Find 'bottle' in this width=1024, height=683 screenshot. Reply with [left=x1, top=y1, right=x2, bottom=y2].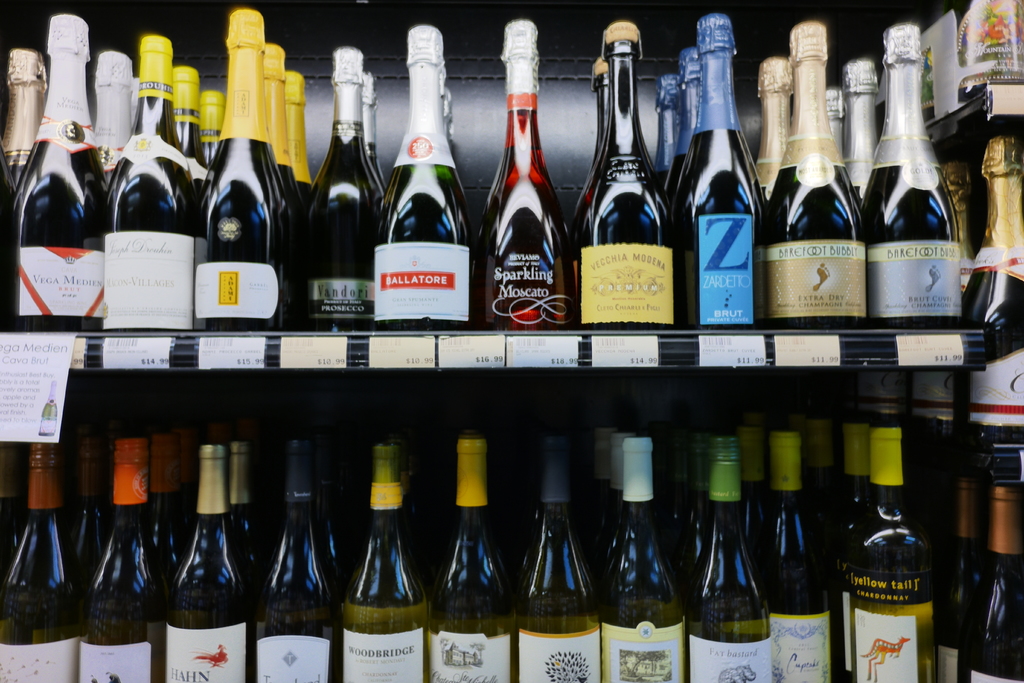
[left=861, top=26, right=966, bottom=327].
